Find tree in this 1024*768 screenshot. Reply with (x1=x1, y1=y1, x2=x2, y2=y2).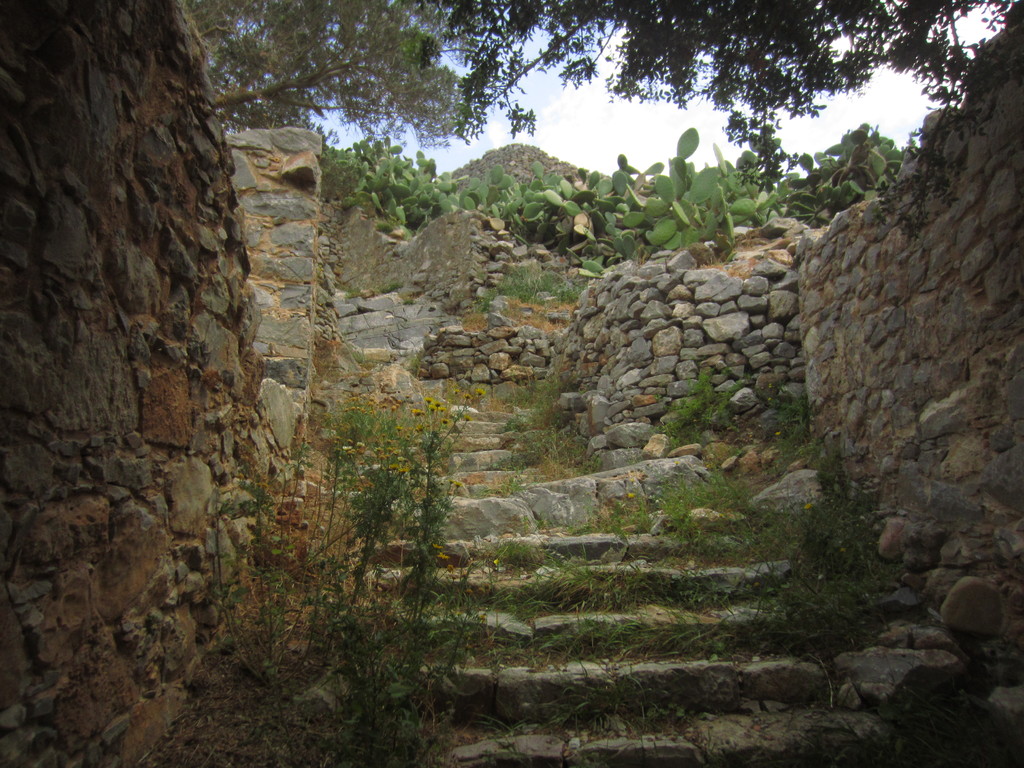
(x1=192, y1=0, x2=484, y2=134).
